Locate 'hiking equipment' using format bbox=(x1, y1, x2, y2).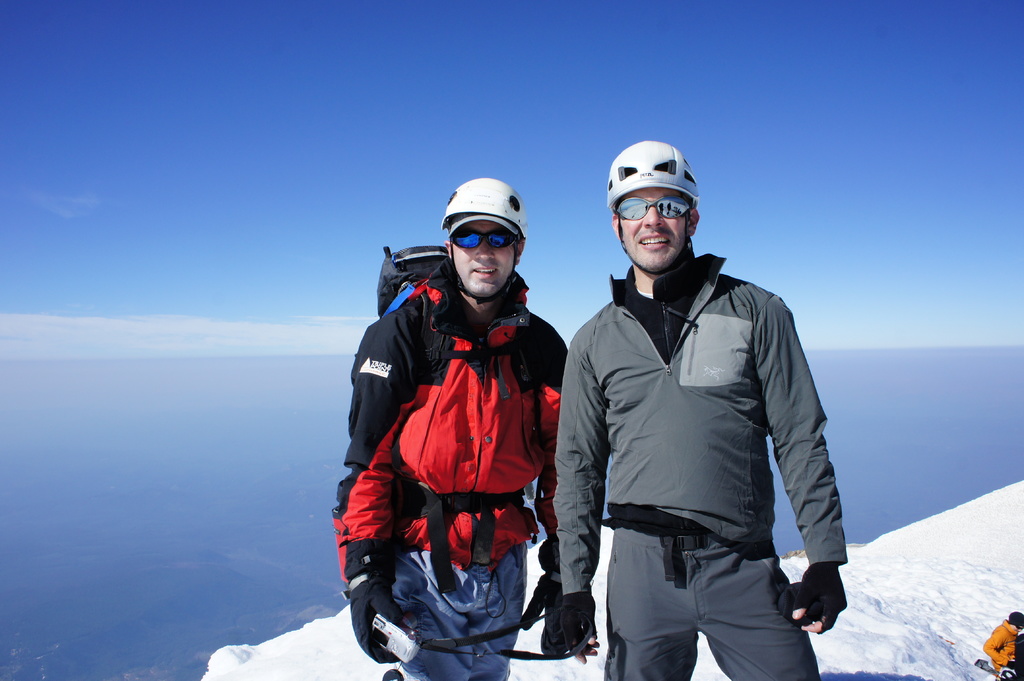
bbox=(781, 557, 847, 638).
